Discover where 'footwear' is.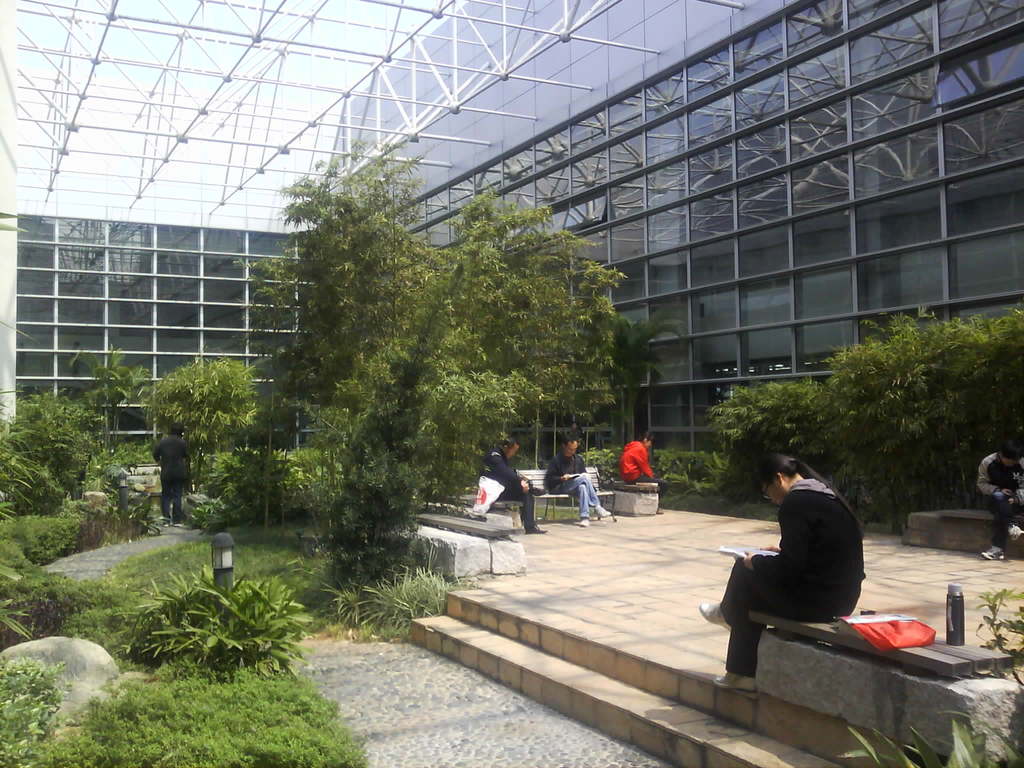
Discovered at BBox(597, 509, 609, 518).
